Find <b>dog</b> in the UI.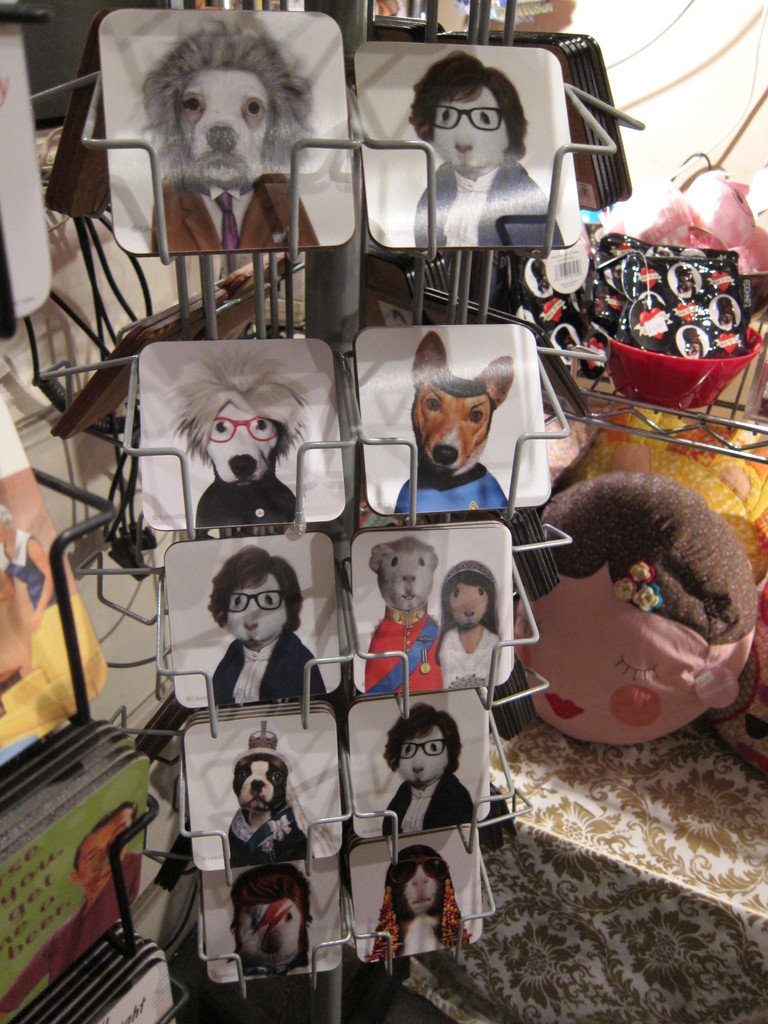
UI element at <region>410, 50, 568, 246</region>.
